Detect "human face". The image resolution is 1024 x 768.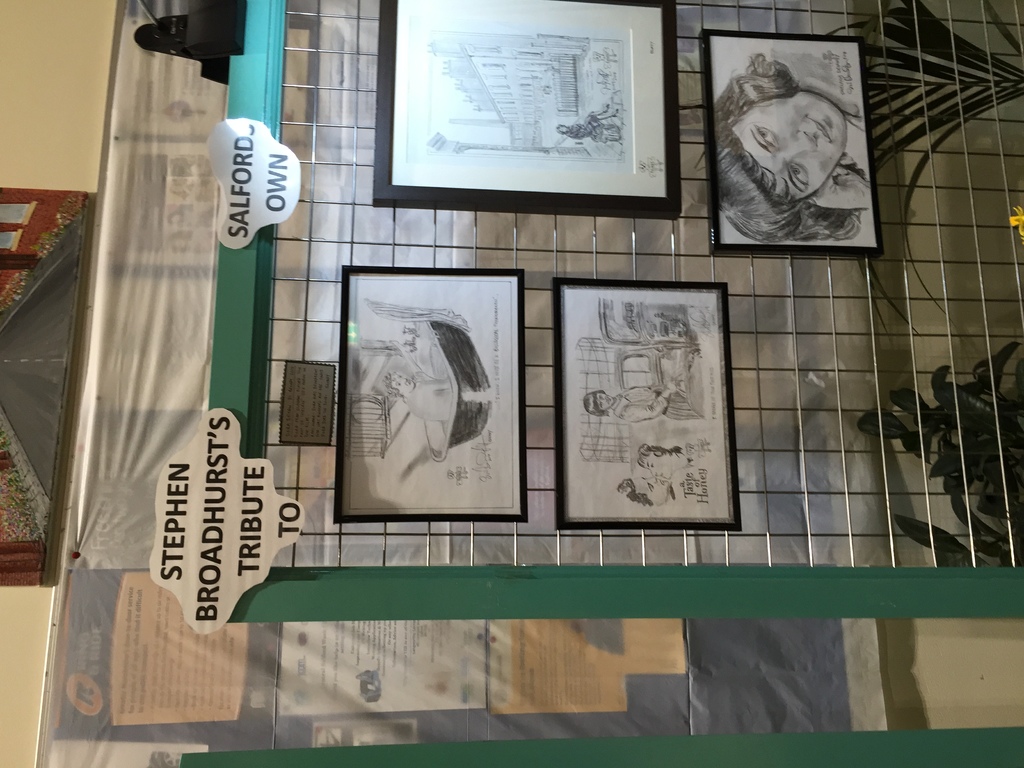
<bbox>730, 88, 849, 207</bbox>.
